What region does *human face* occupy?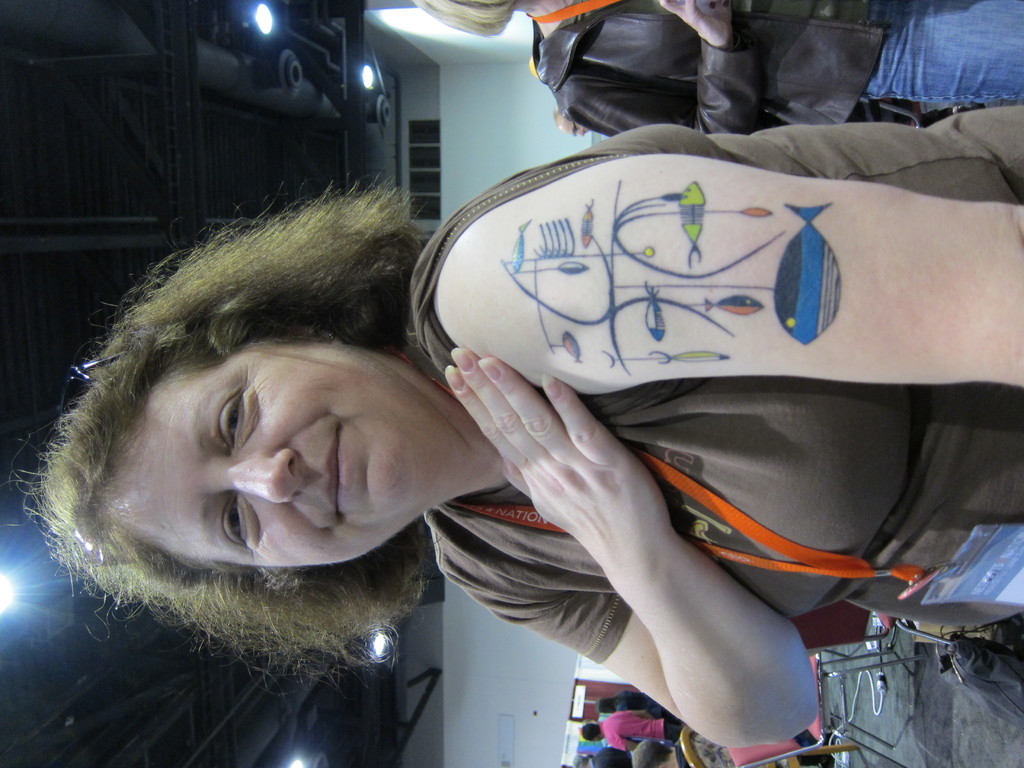
{"left": 111, "top": 337, "right": 438, "bottom": 566}.
